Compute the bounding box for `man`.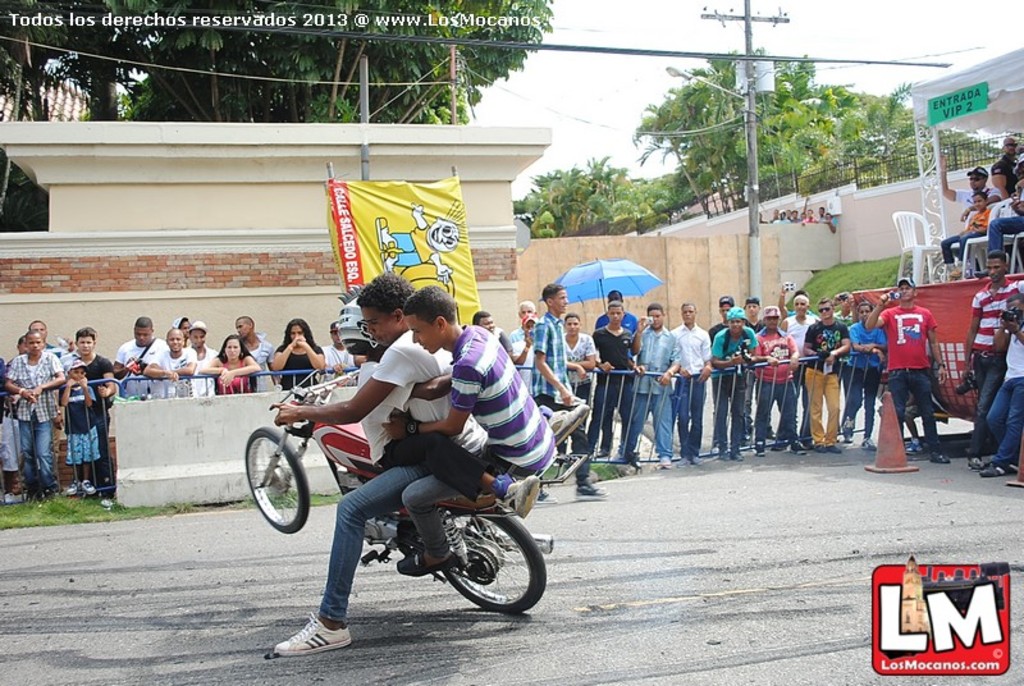
bbox=[586, 301, 646, 458].
